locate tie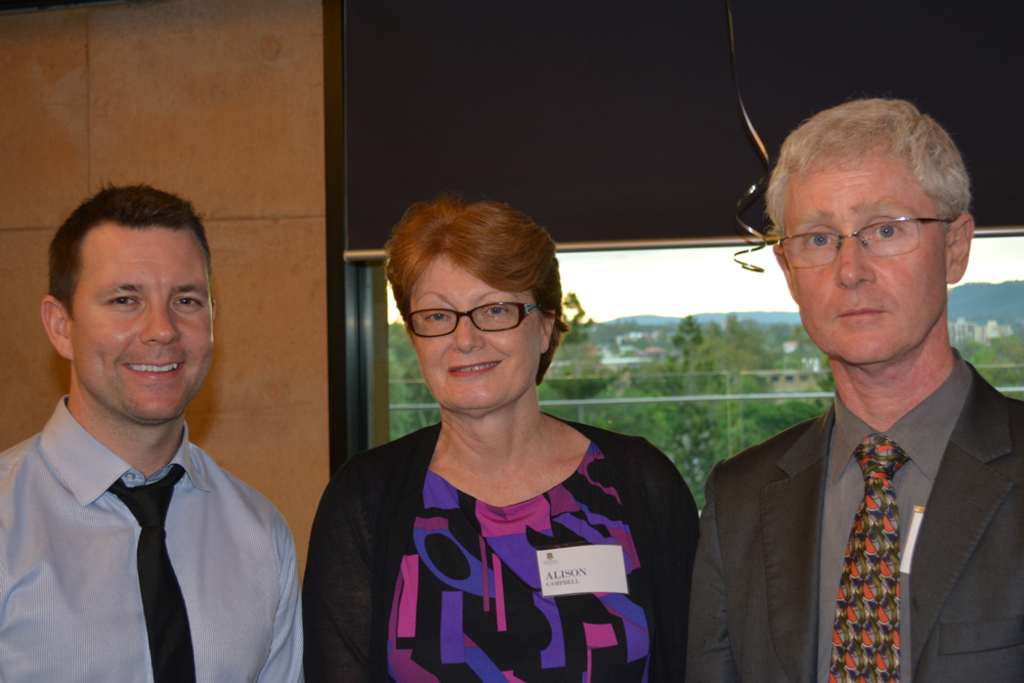
<bbox>102, 461, 195, 682</bbox>
